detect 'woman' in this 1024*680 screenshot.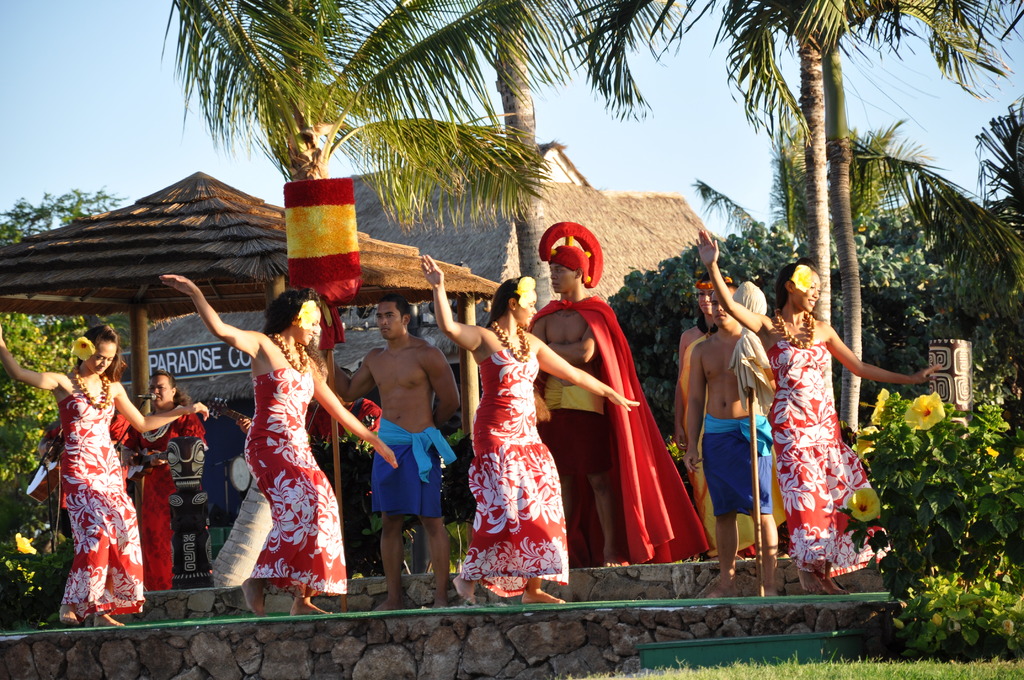
Detection: 685 230 938 597.
